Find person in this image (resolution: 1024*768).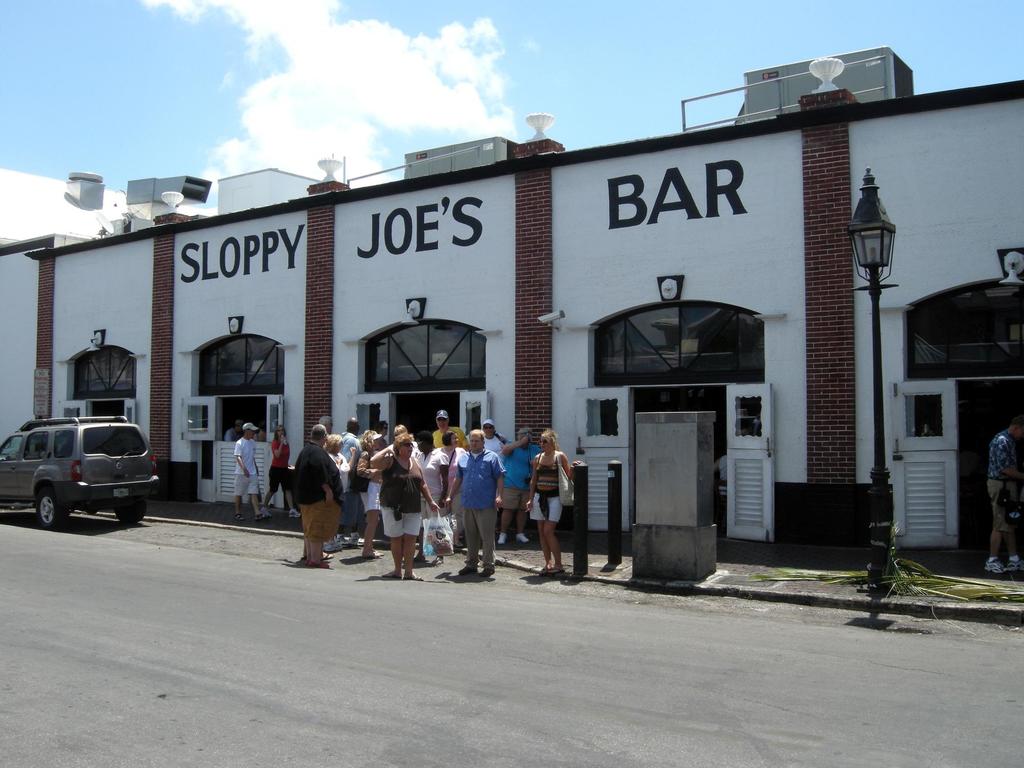
box=[374, 424, 424, 561].
